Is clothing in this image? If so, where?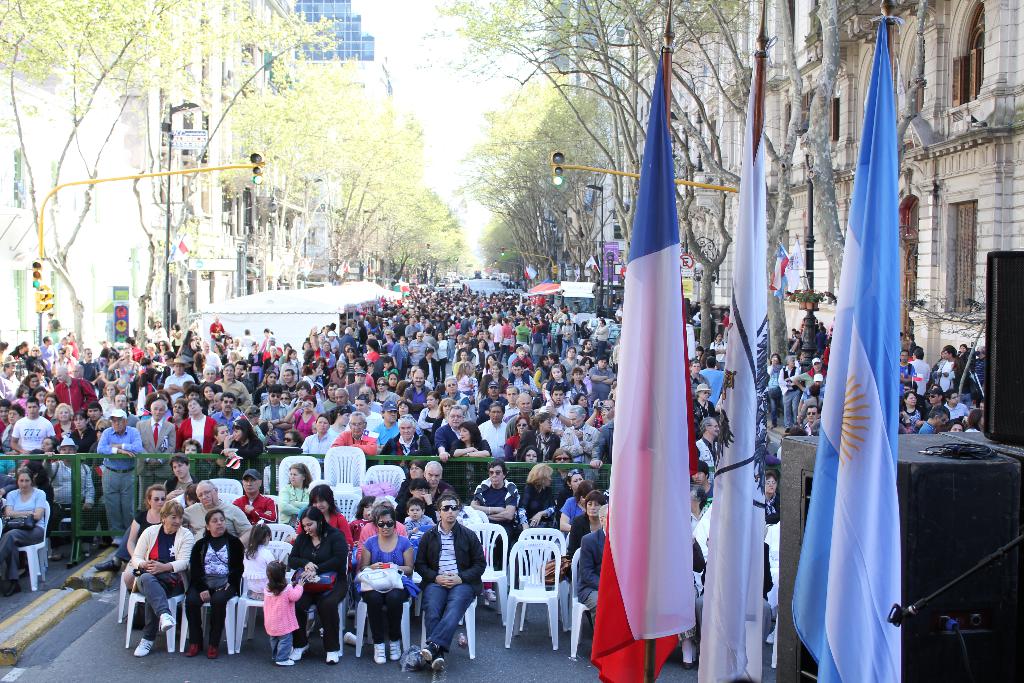
Yes, at [335, 431, 376, 456].
